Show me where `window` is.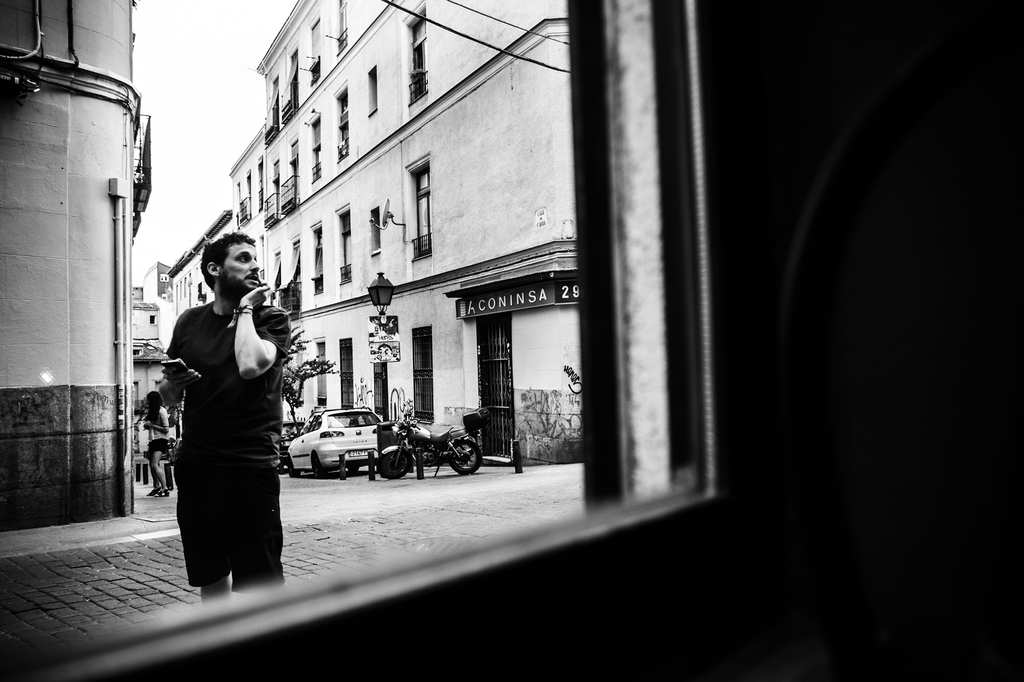
`window` is at BBox(275, 241, 301, 297).
